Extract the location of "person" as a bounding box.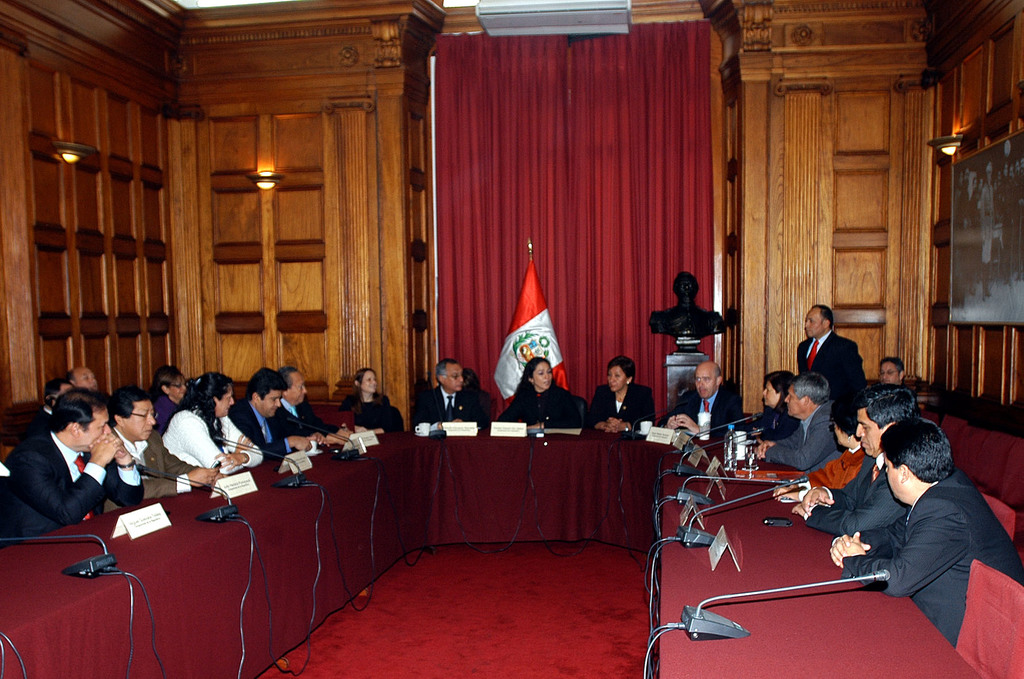
[left=497, top=354, right=581, bottom=430].
